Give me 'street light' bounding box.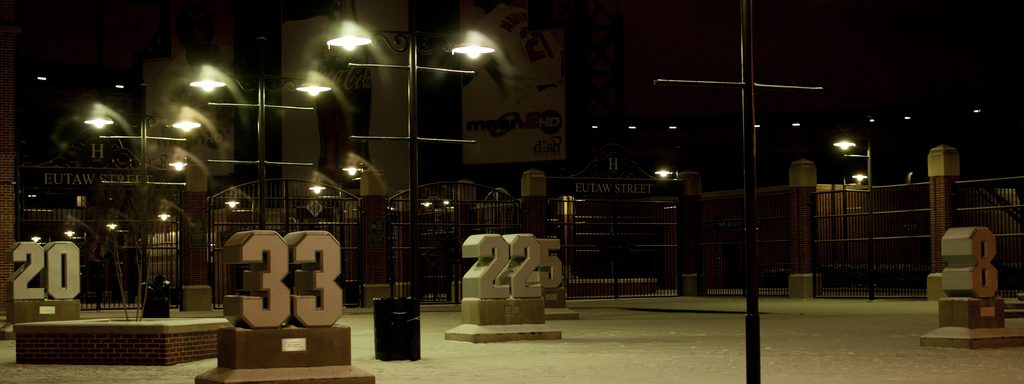
191, 39, 333, 228.
